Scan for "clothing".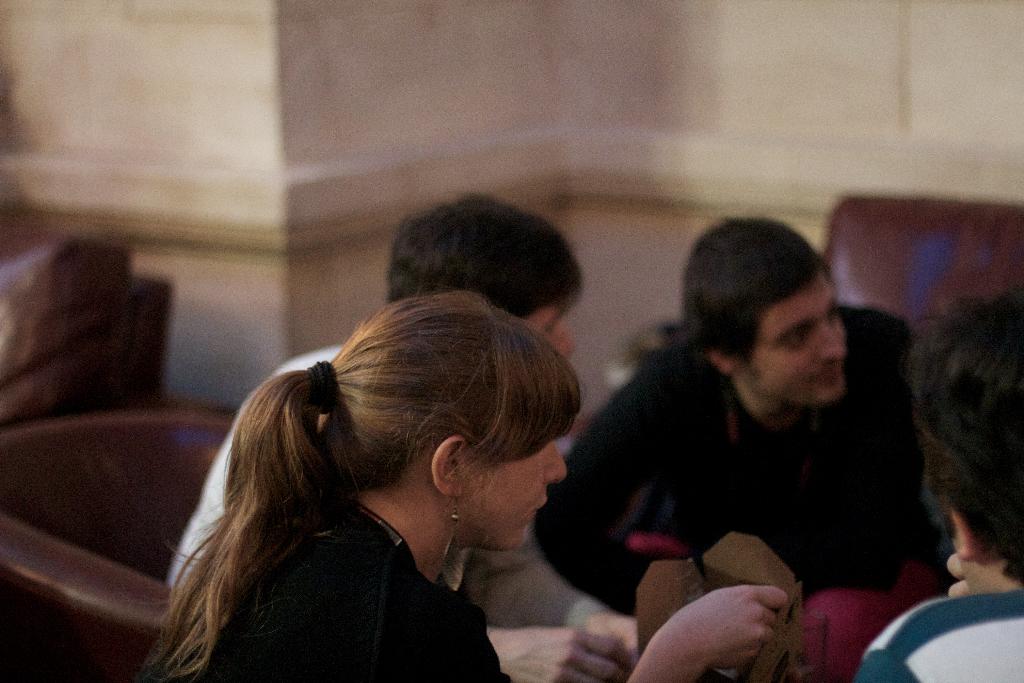
Scan result: box=[545, 310, 932, 614].
